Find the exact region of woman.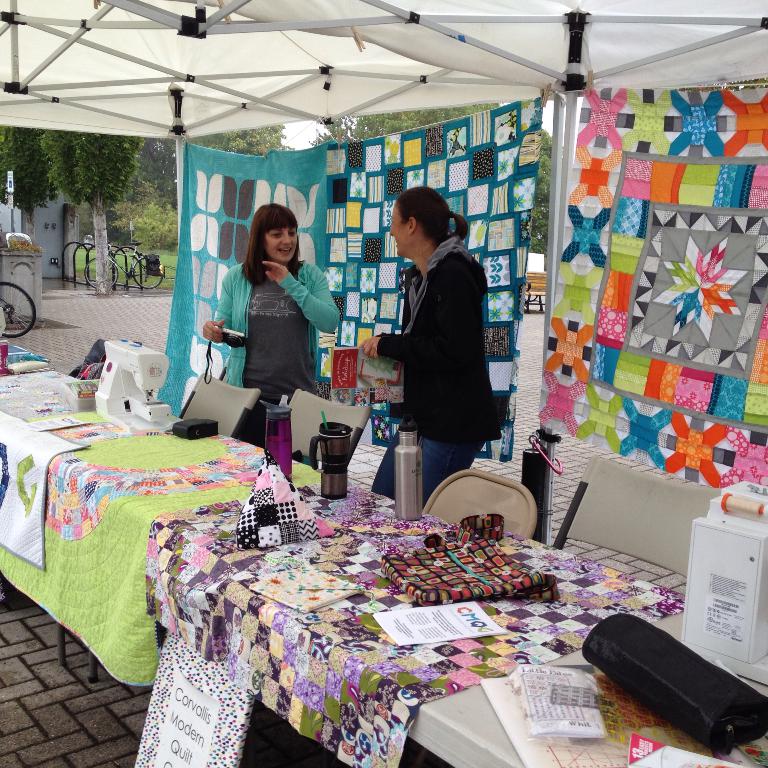
Exact region: [353, 189, 504, 509].
